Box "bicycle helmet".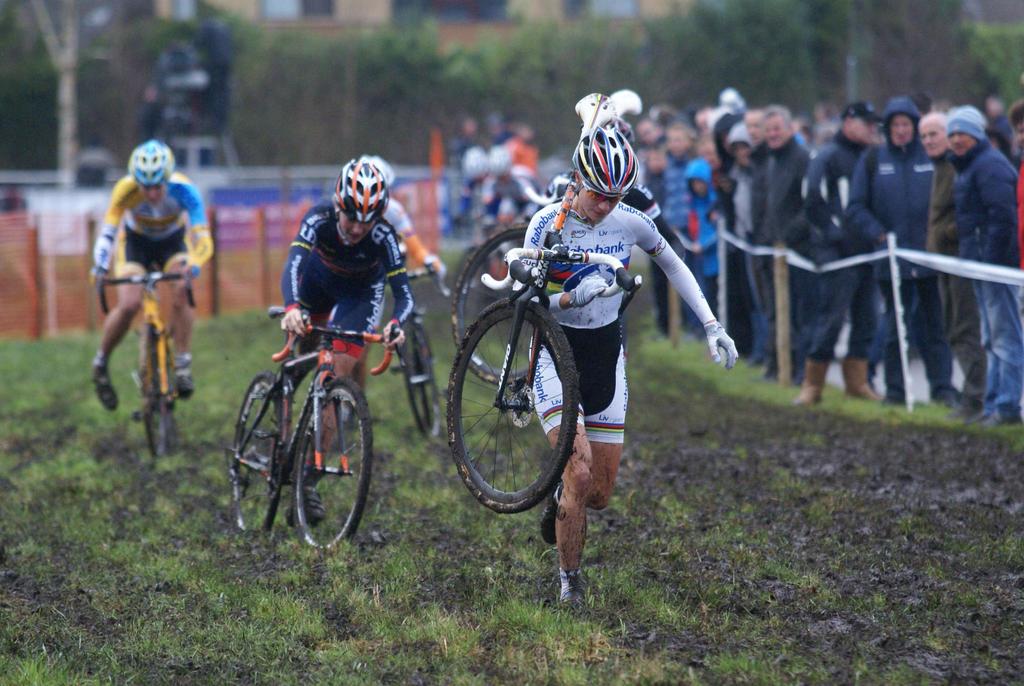
l=126, t=137, r=177, b=192.
